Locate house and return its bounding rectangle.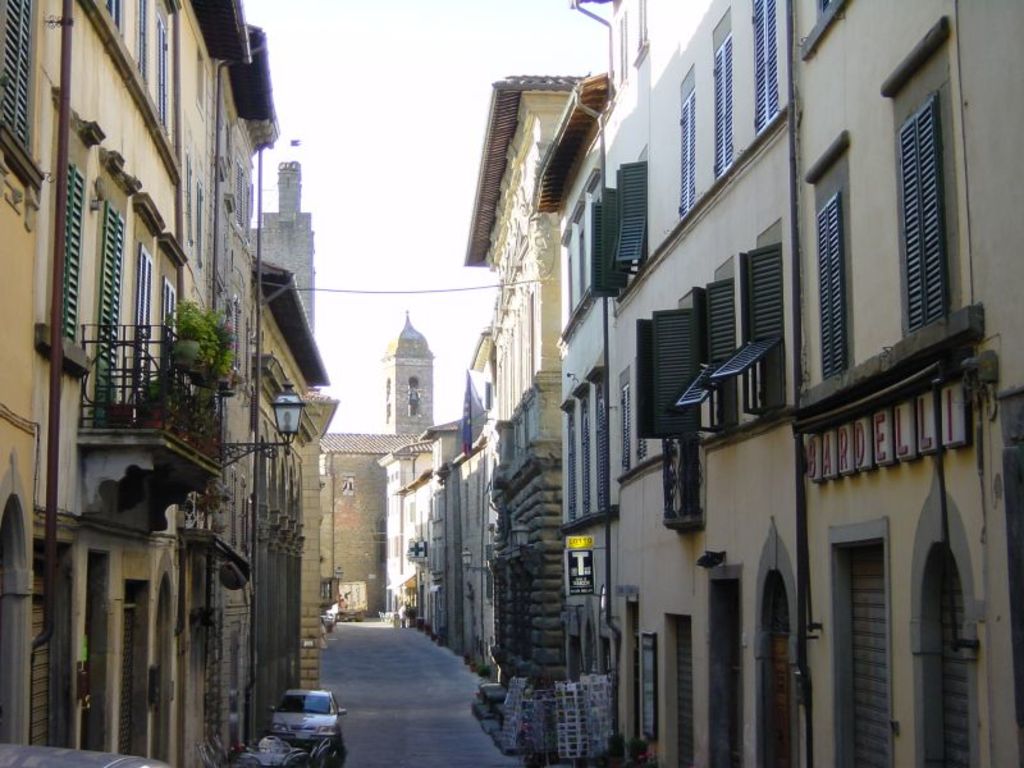
detection(312, 302, 453, 611).
